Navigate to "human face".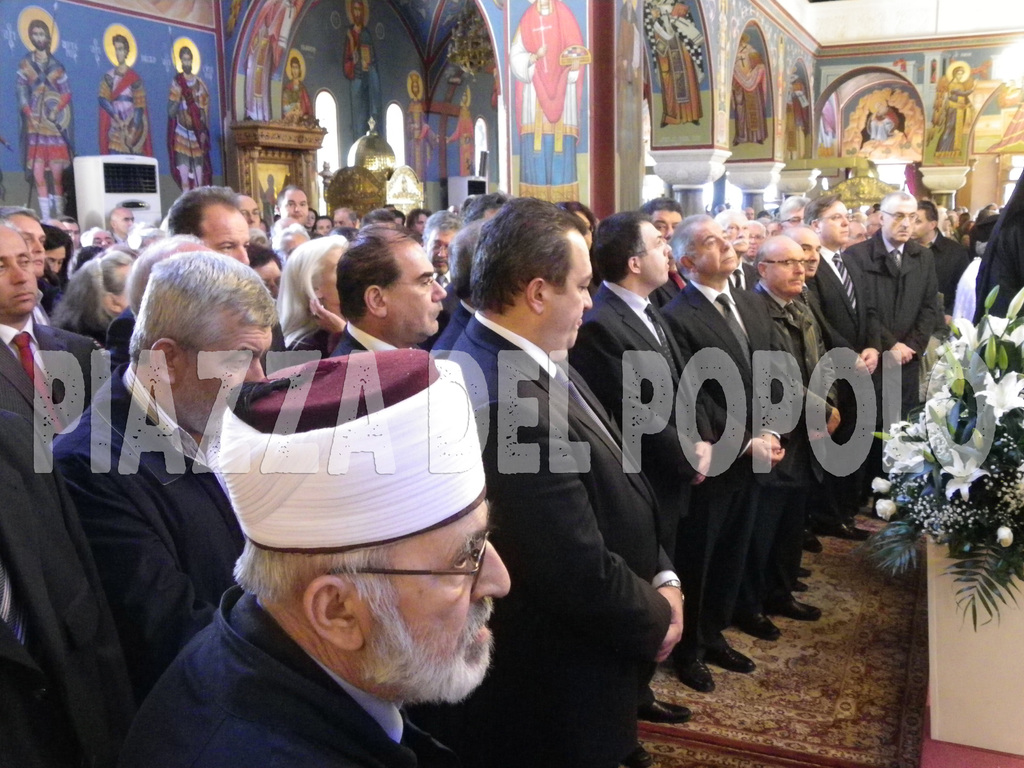
Navigation target: <box>92,228,116,250</box>.
